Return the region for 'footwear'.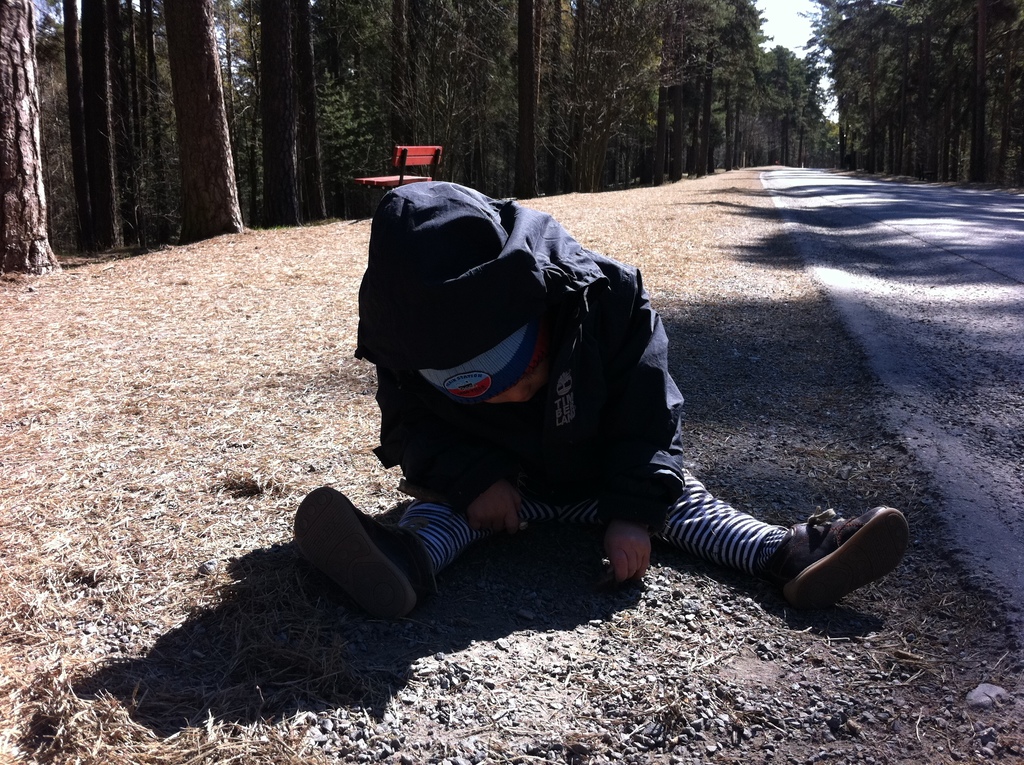
Rect(772, 504, 913, 618).
